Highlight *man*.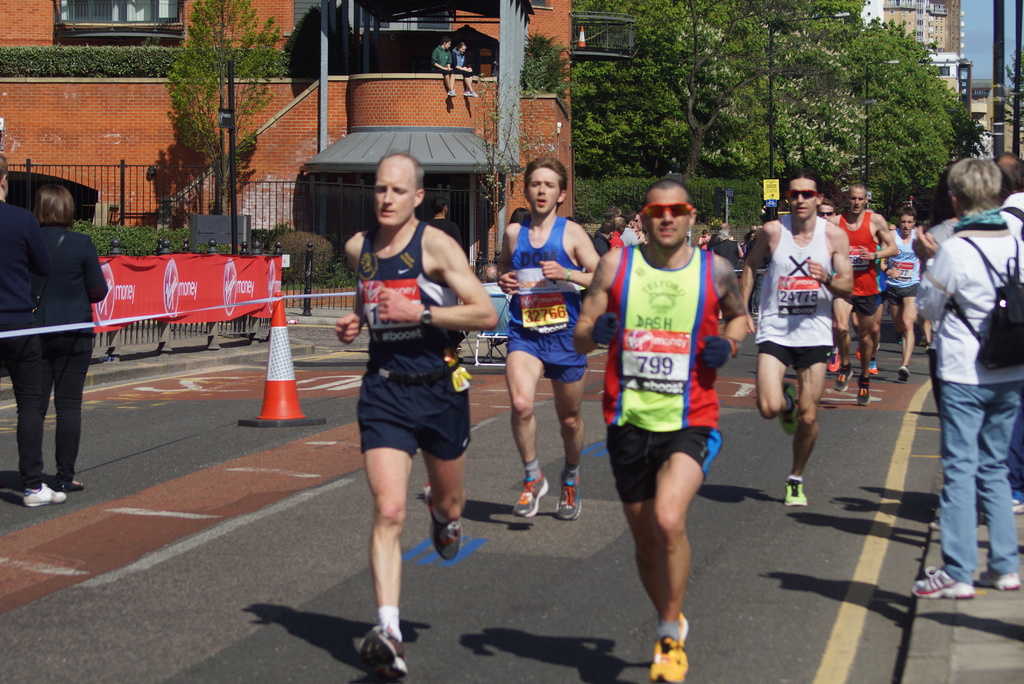
Highlighted region: crop(747, 170, 862, 504).
